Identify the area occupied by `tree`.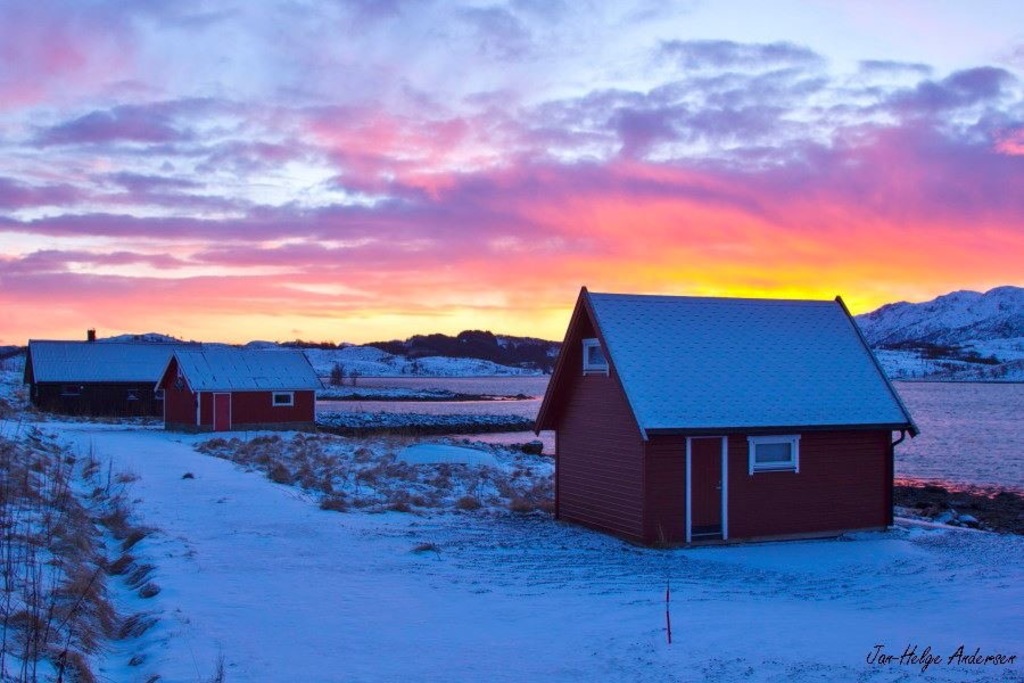
Area: 502:340:525:371.
